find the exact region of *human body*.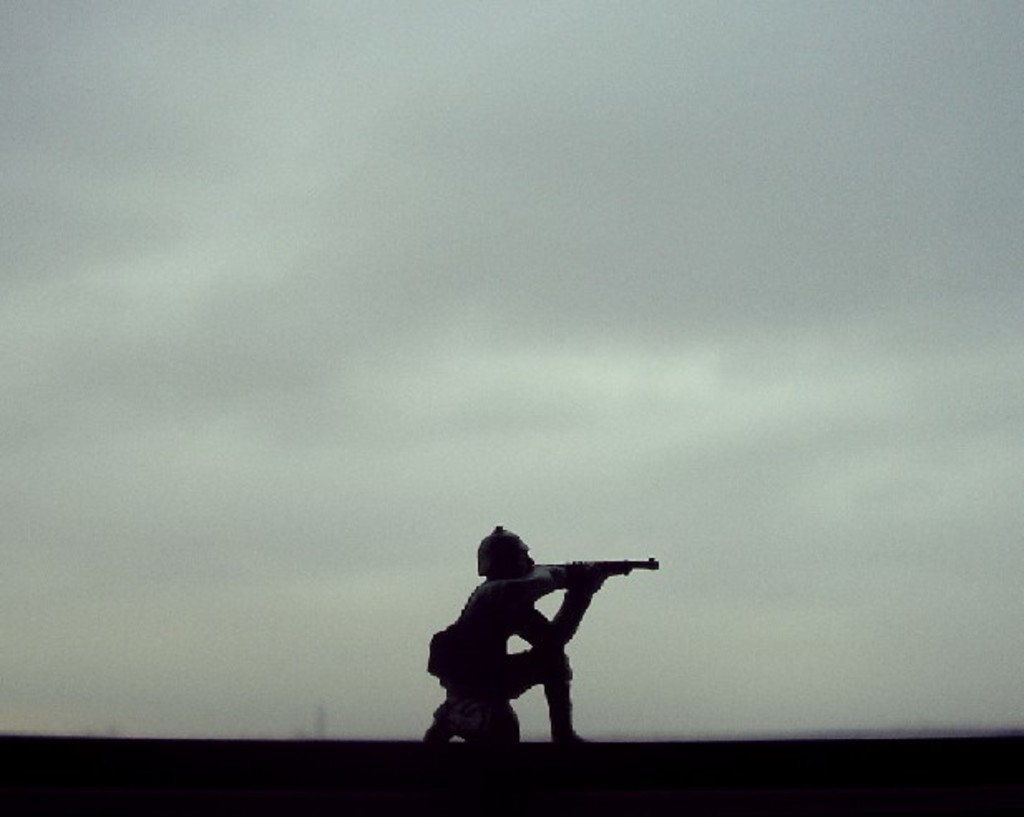
Exact region: 430,538,656,757.
